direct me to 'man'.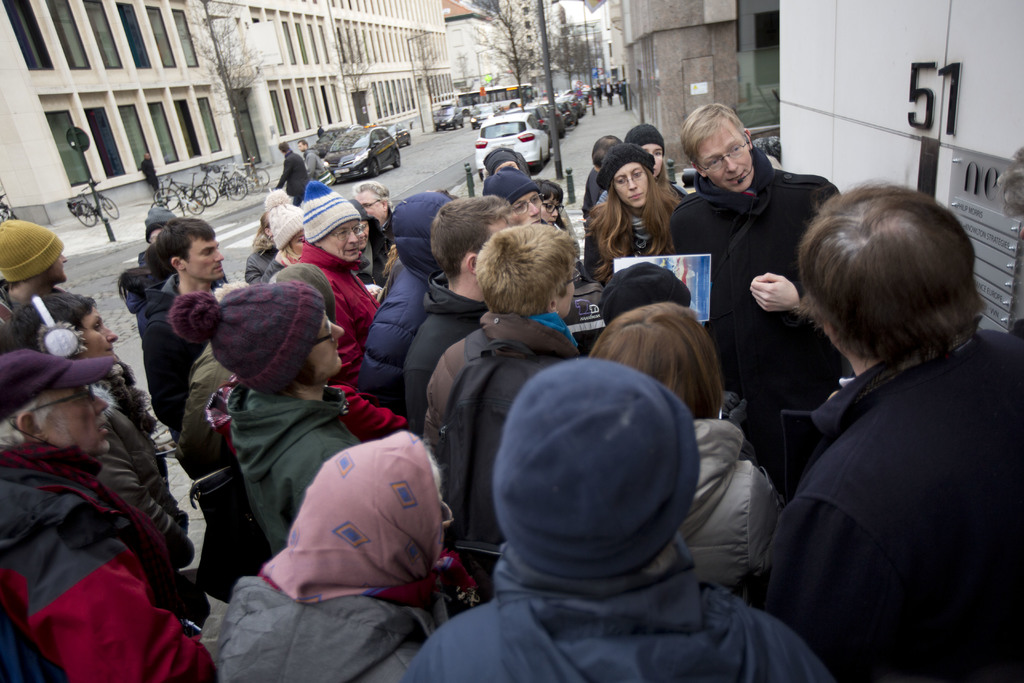
Direction: box(204, 281, 357, 550).
